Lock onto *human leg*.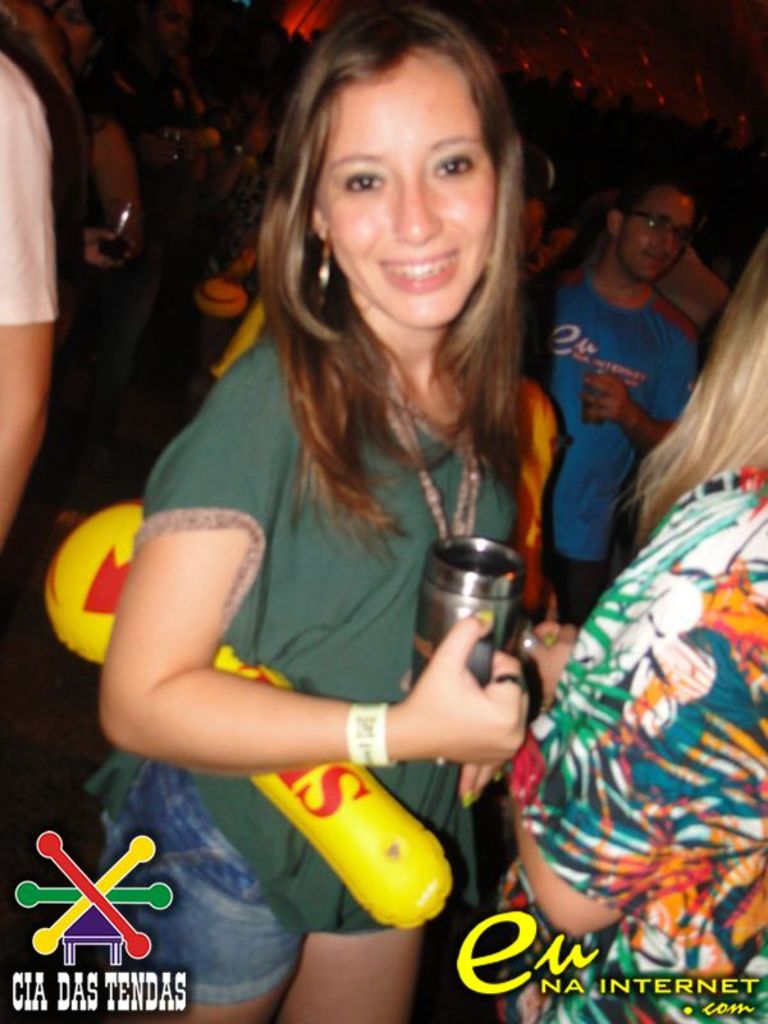
Locked: region(129, 777, 296, 1023).
